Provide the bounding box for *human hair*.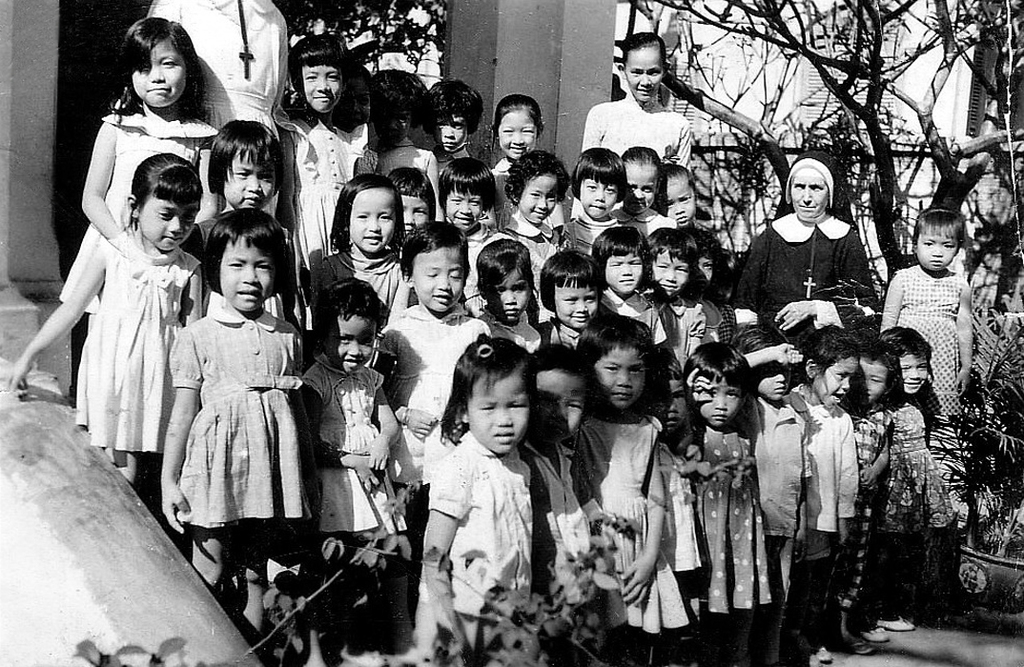
x1=398 y1=216 x2=470 y2=288.
